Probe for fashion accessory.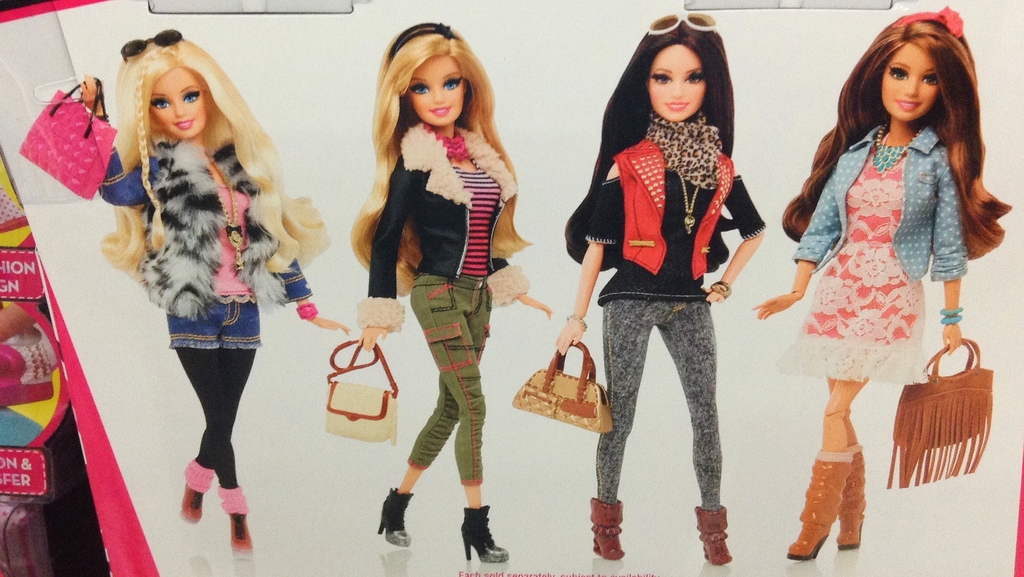
Probe result: {"x1": 231, "y1": 514, "x2": 252, "y2": 556}.
